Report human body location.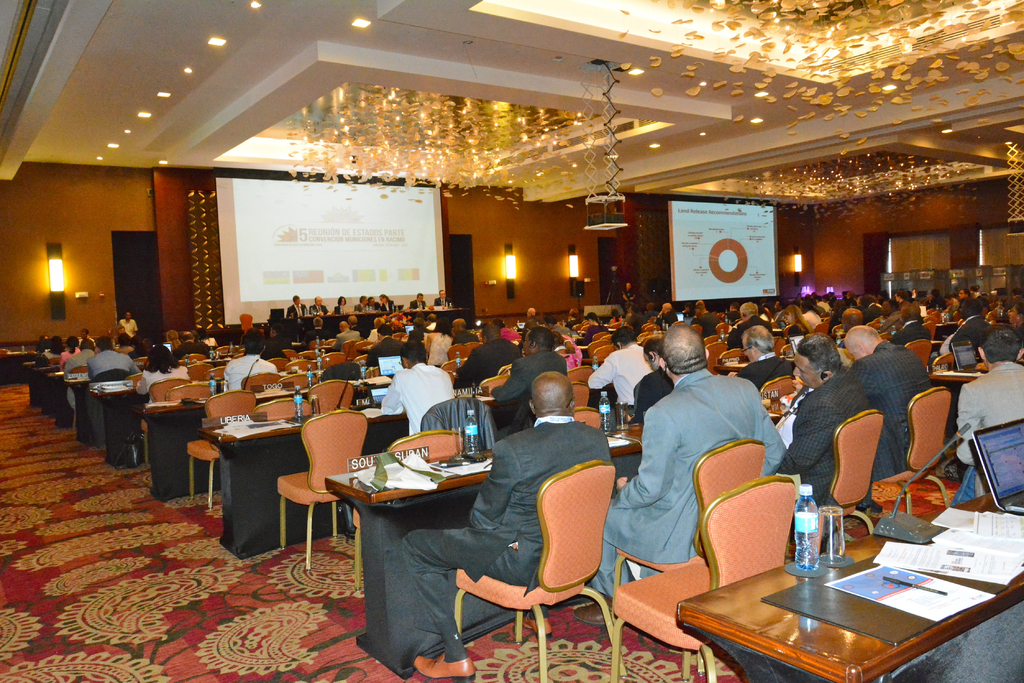
Report: l=365, t=298, r=371, b=310.
